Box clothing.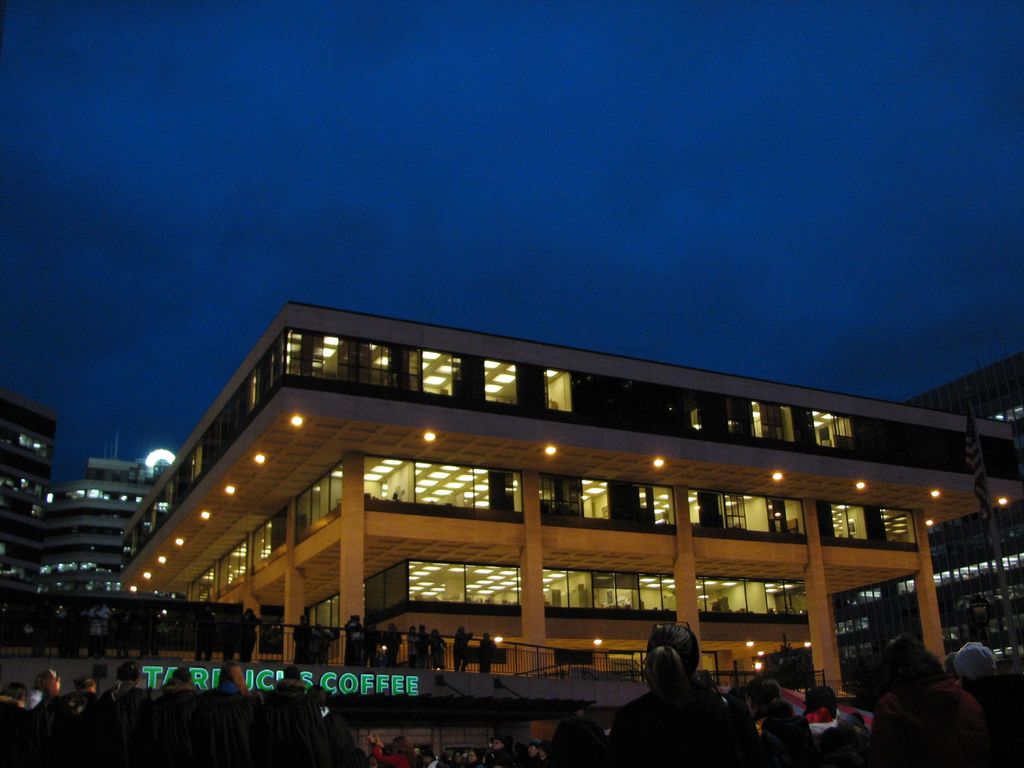
{"left": 524, "top": 753, "right": 541, "bottom": 767}.
